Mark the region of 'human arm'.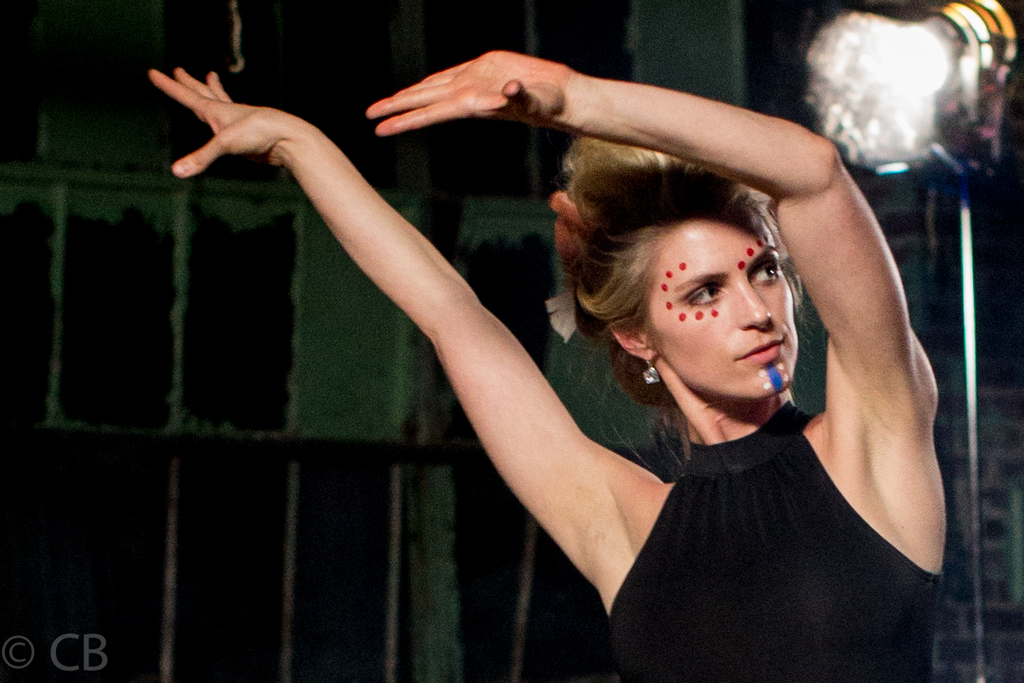
Region: (367,46,940,416).
